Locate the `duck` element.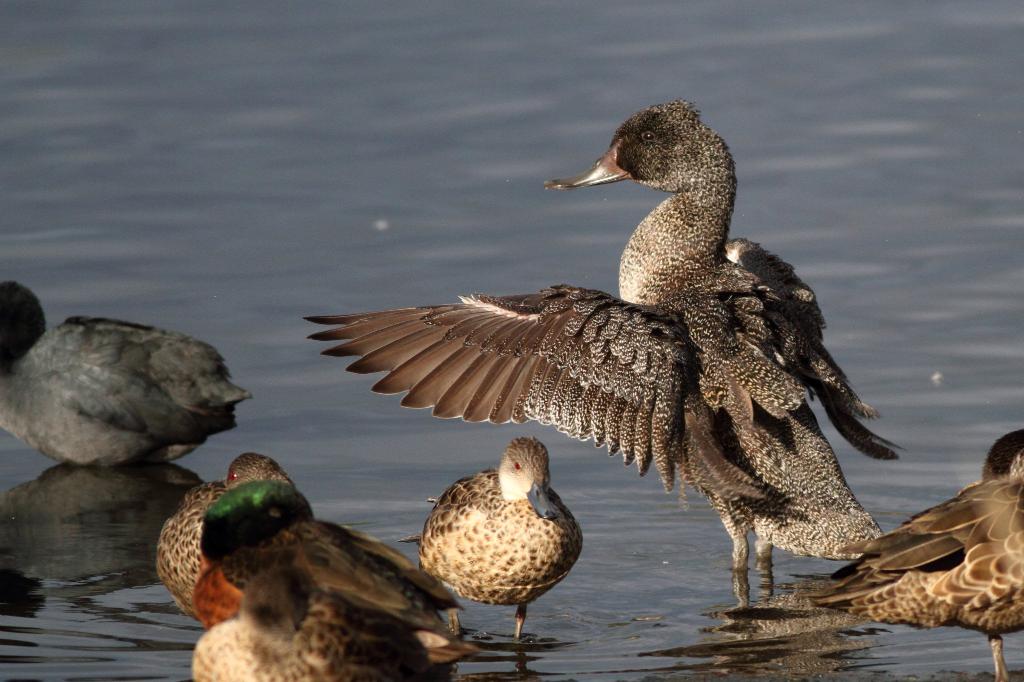
Element bbox: [189, 485, 451, 681].
